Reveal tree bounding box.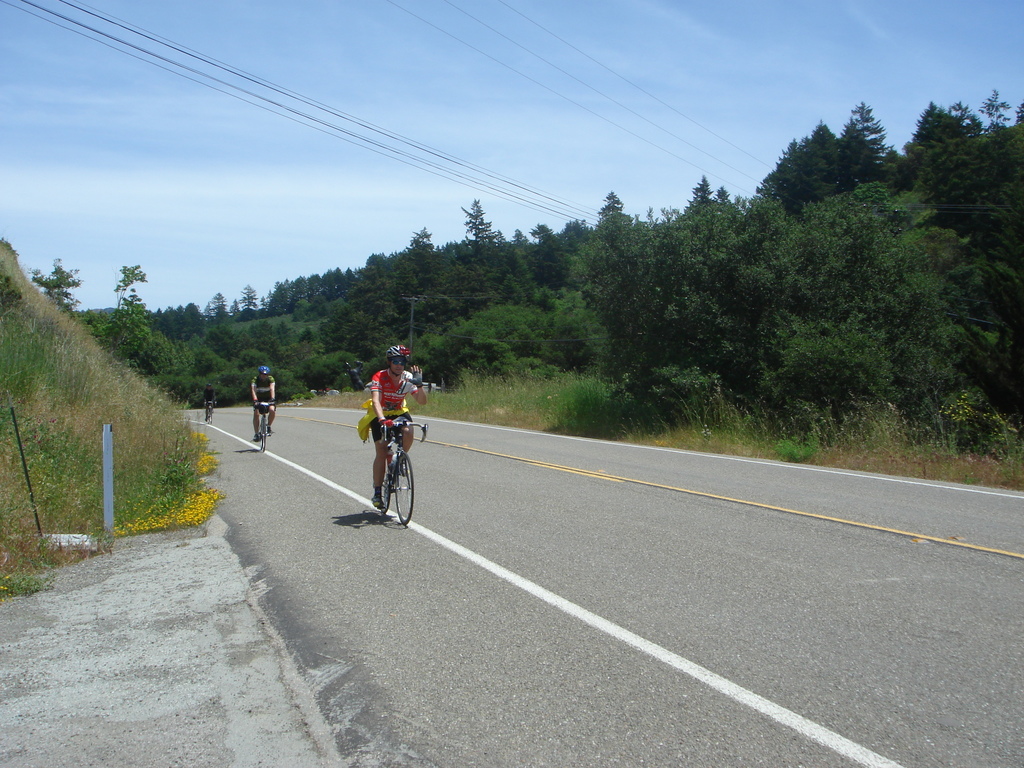
Revealed: bbox(29, 261, 80, 318).
